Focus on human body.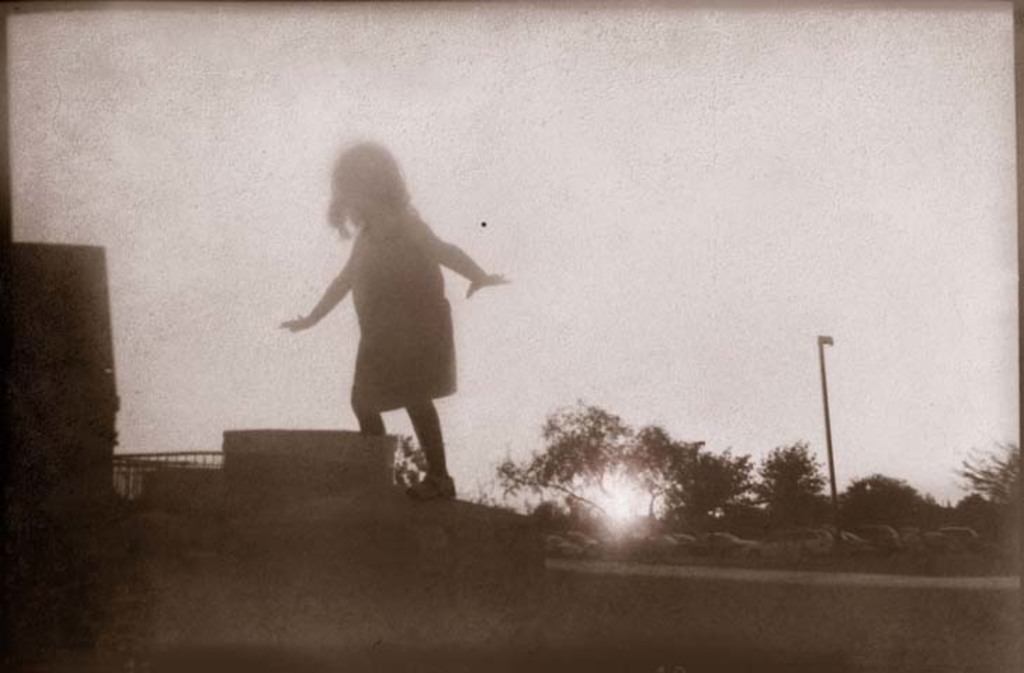
Focused at select_region(256, 162, 485, 516).
